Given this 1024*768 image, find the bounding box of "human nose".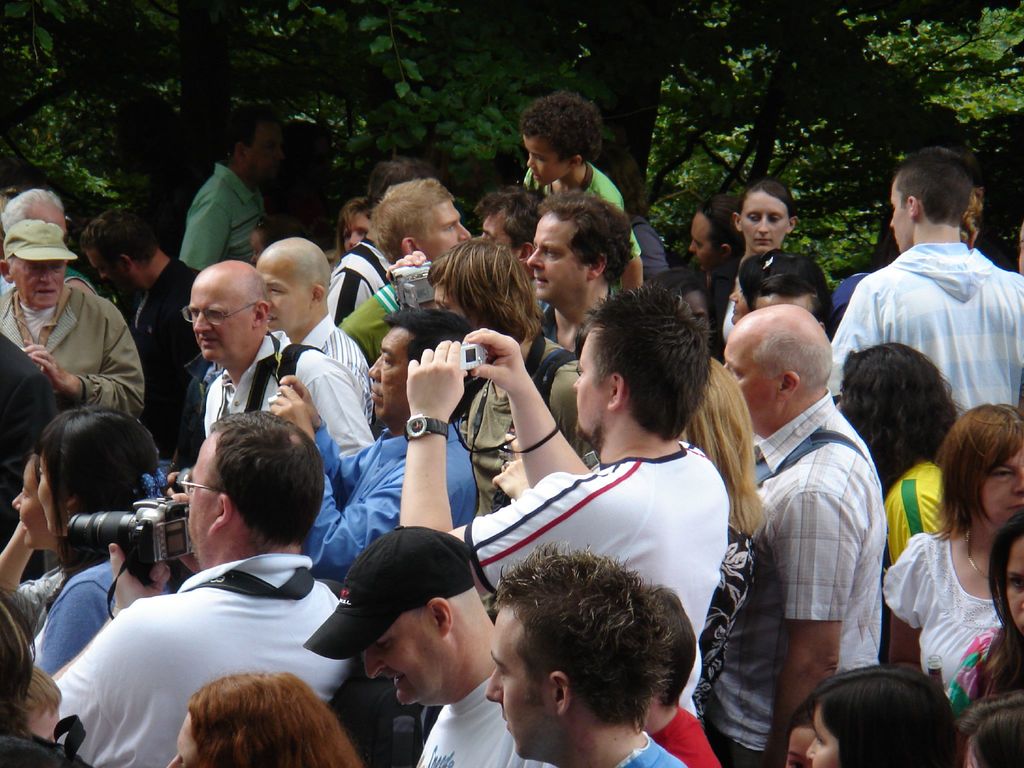
select_region(11, 491, 24, 512).
